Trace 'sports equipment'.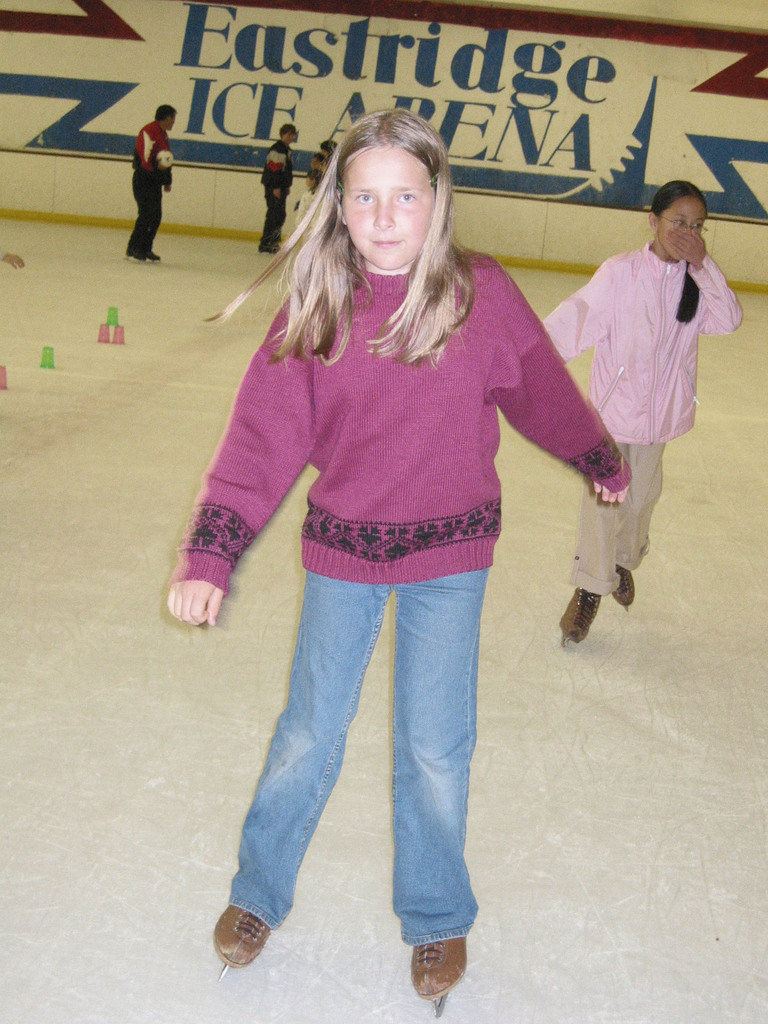
Traced to <region>410, 937, 469, 1021</region>.
